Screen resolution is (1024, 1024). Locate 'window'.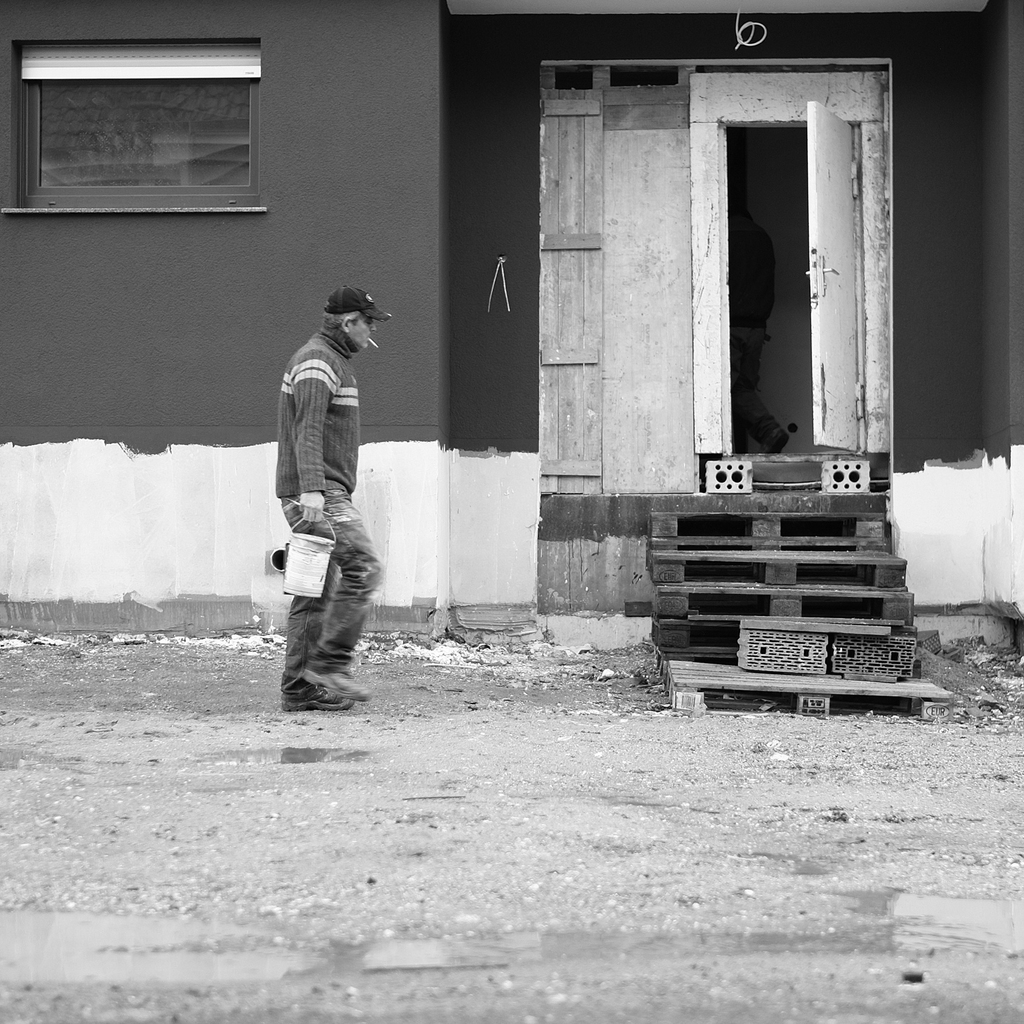
38/26/277/214.
